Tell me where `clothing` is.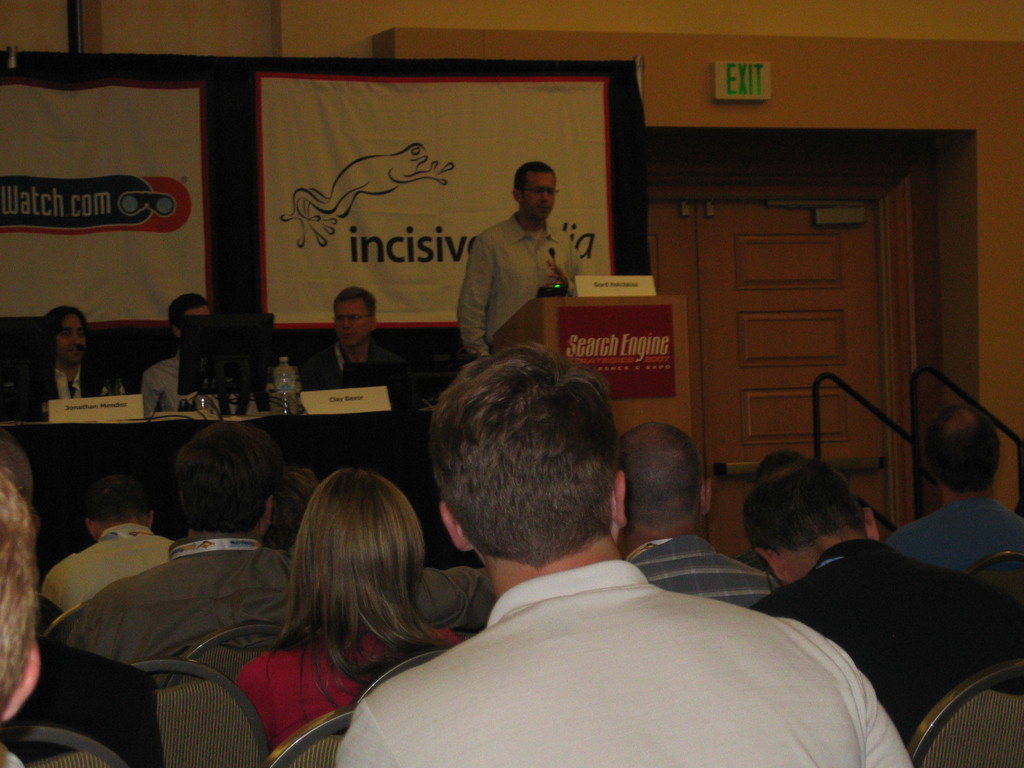
`clothing` is at (x1=29, y1=355, x2=124, y2=415).
